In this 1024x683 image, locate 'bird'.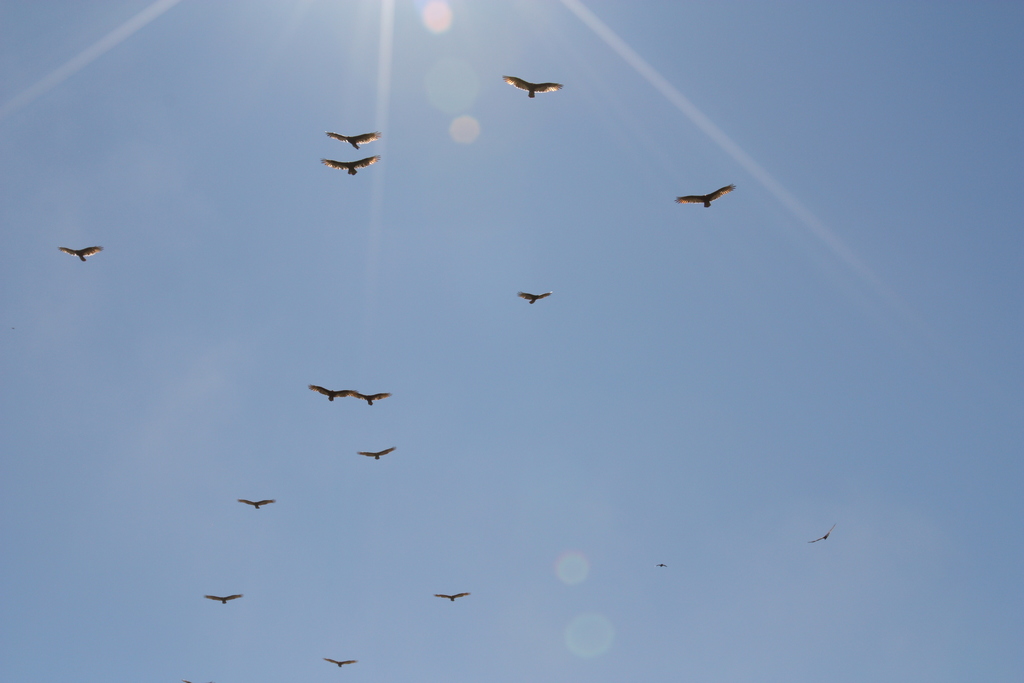
Bounding box: x1=54, y1=244, x2=100, y2=263.
